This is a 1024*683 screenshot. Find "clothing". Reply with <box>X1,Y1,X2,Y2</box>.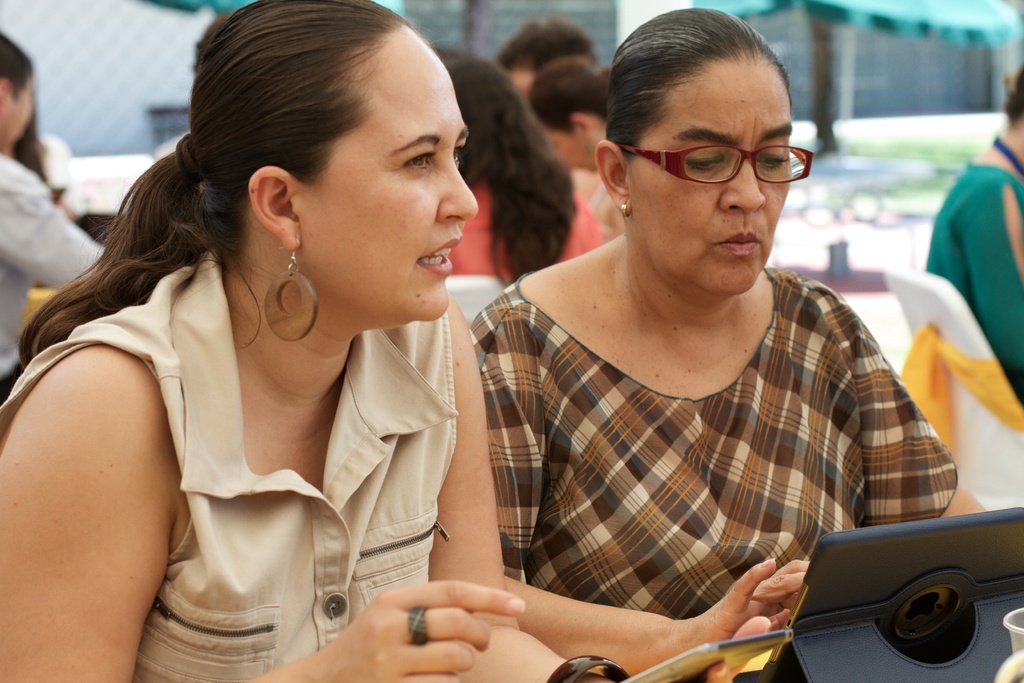
<box>0,238,450,682</box>.
